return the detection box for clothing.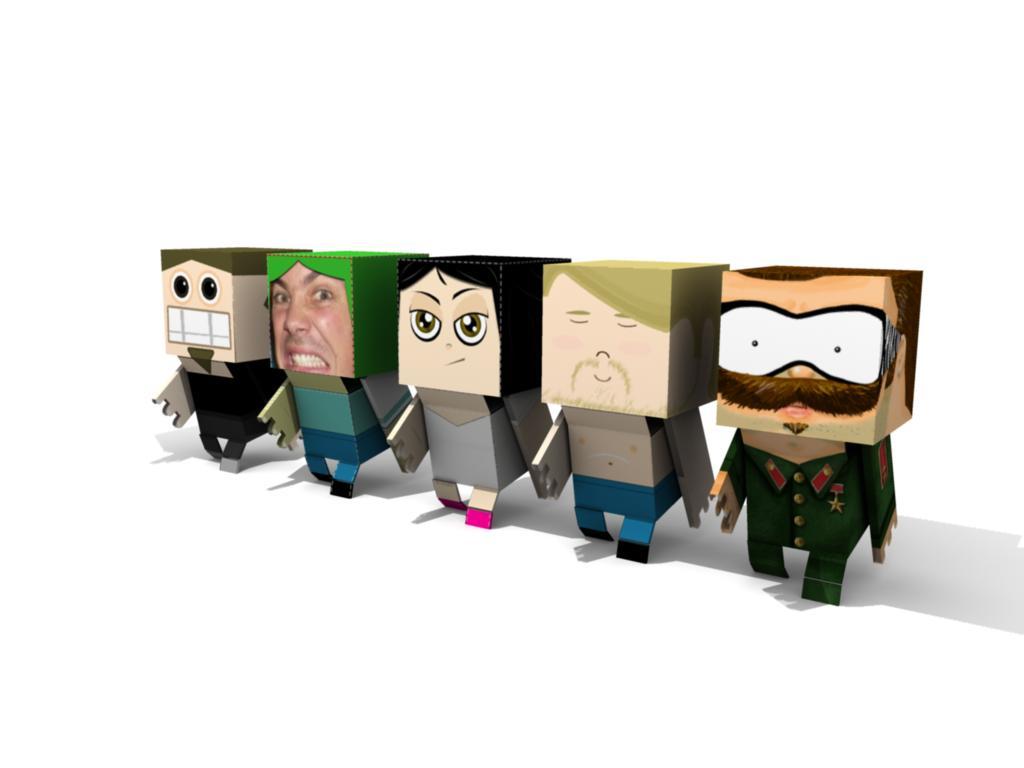
x1=286, y1=371, x2=392, y2=467.
